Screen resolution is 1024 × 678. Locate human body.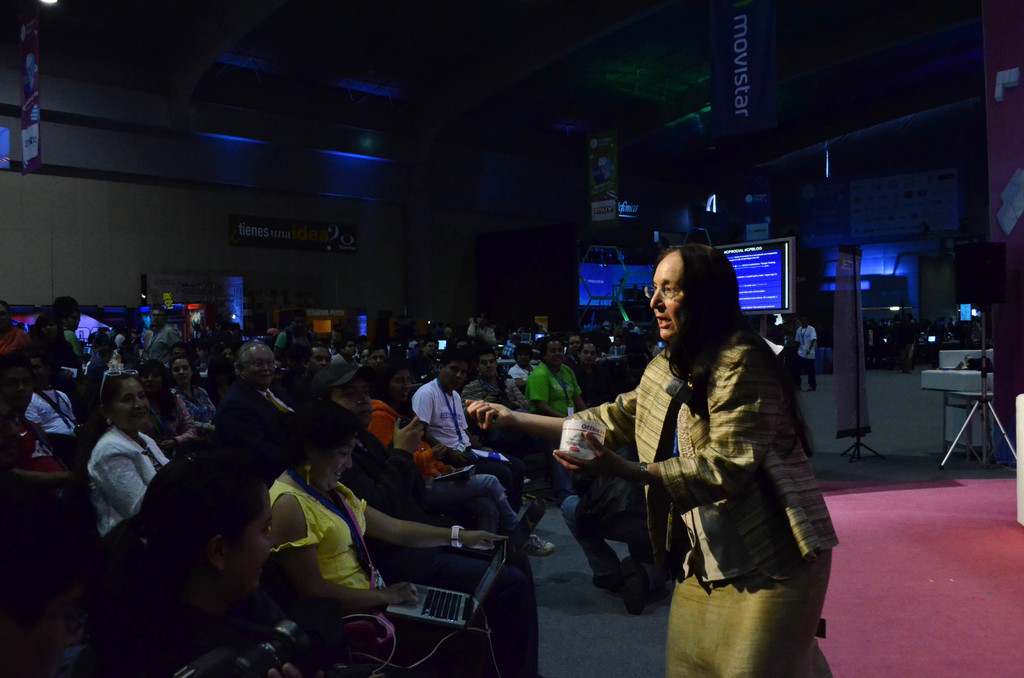
detection(166, 353, 220, 433).
